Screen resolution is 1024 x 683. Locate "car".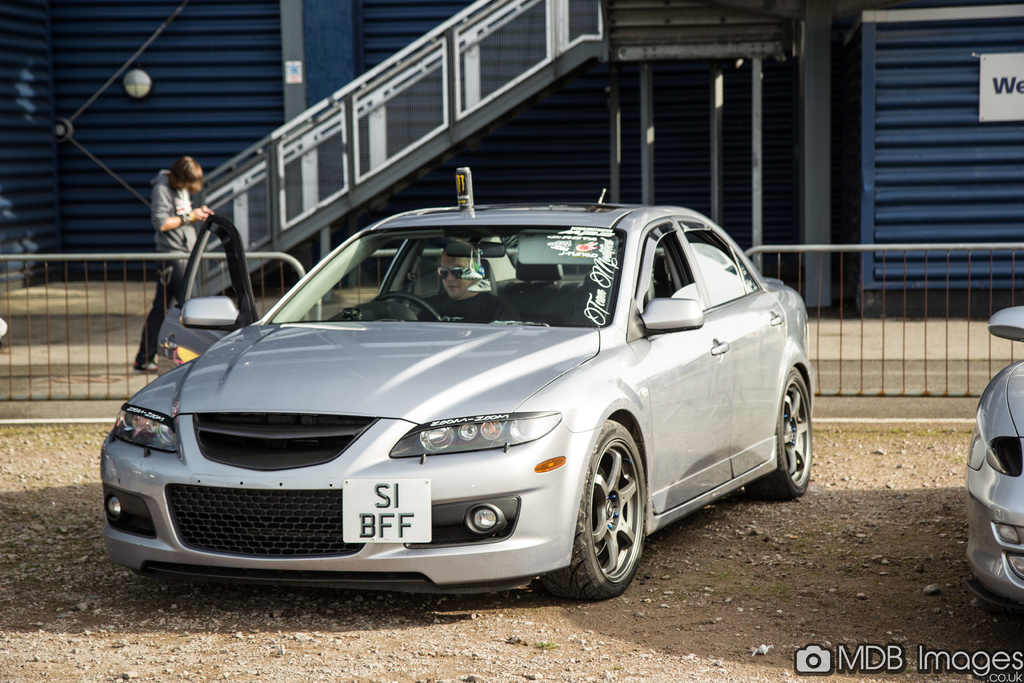
x1=98 y1=163 x2=819 y2=597.
